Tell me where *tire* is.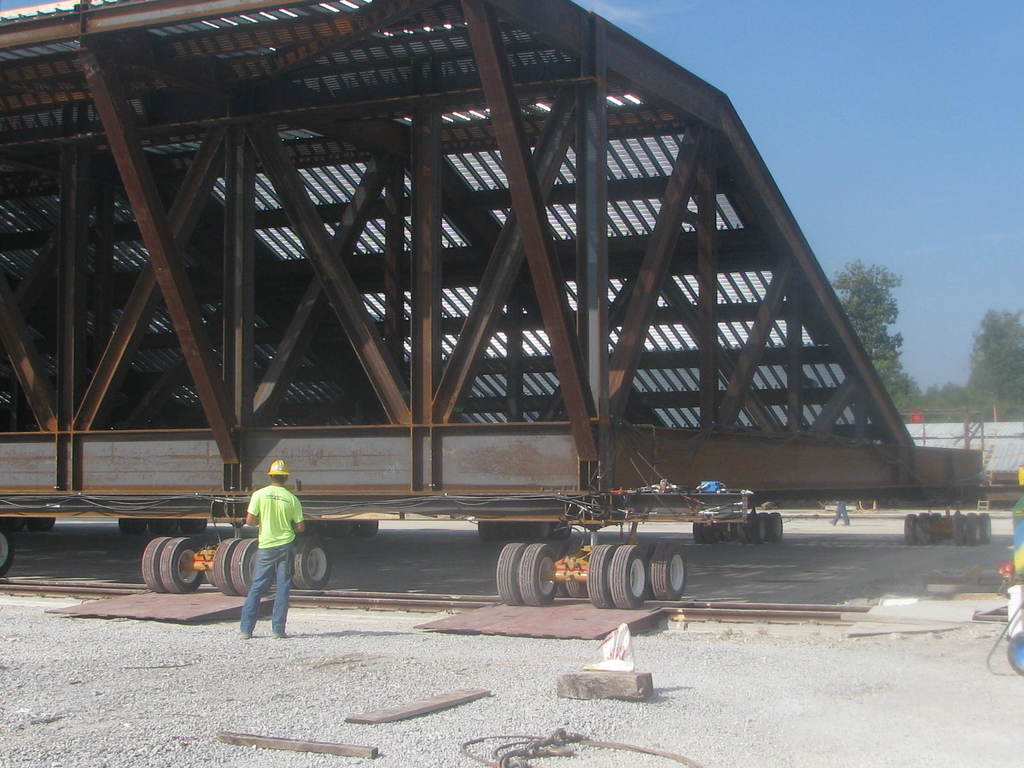
*tire* is at {"x1": 515, "y1": 540, "x2": 565, "y2": 609}.
